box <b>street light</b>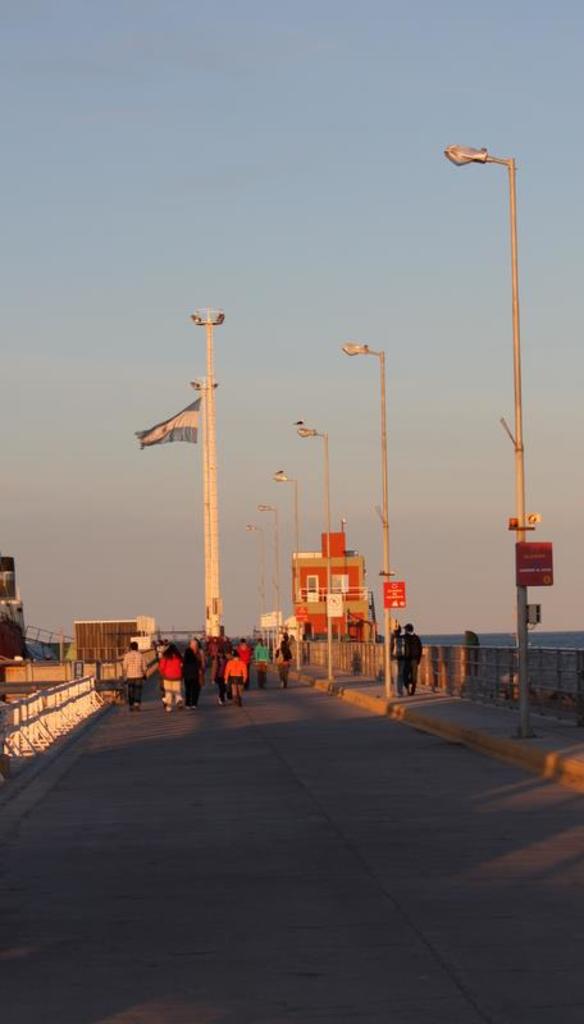
crop(239, 520, 279, 673)
